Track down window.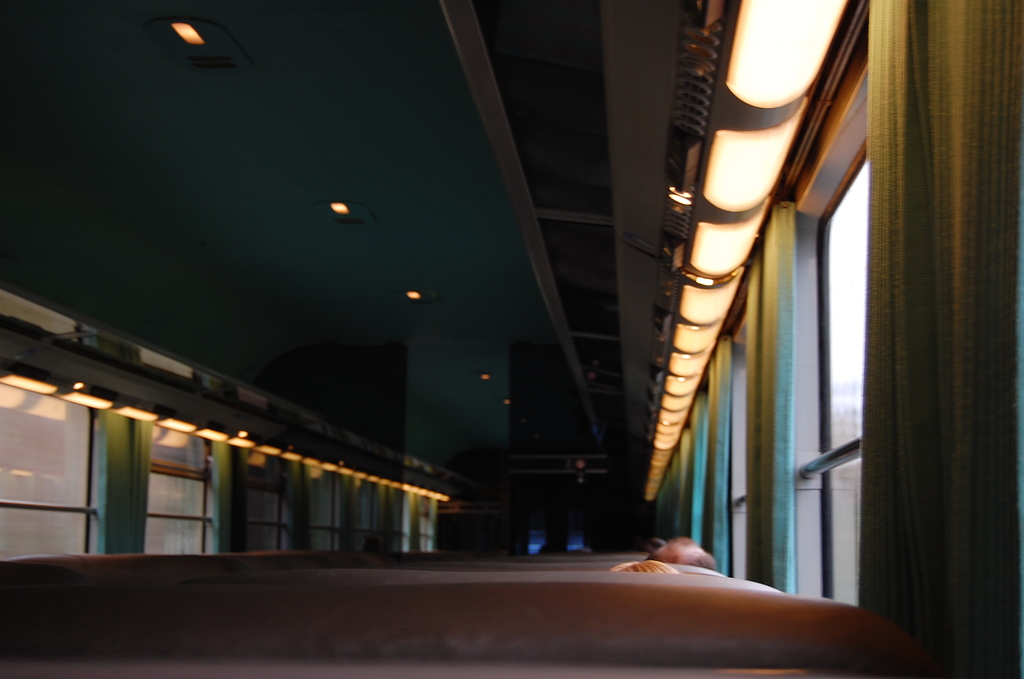
Tracked to box=[724, 300, 750, 580].
